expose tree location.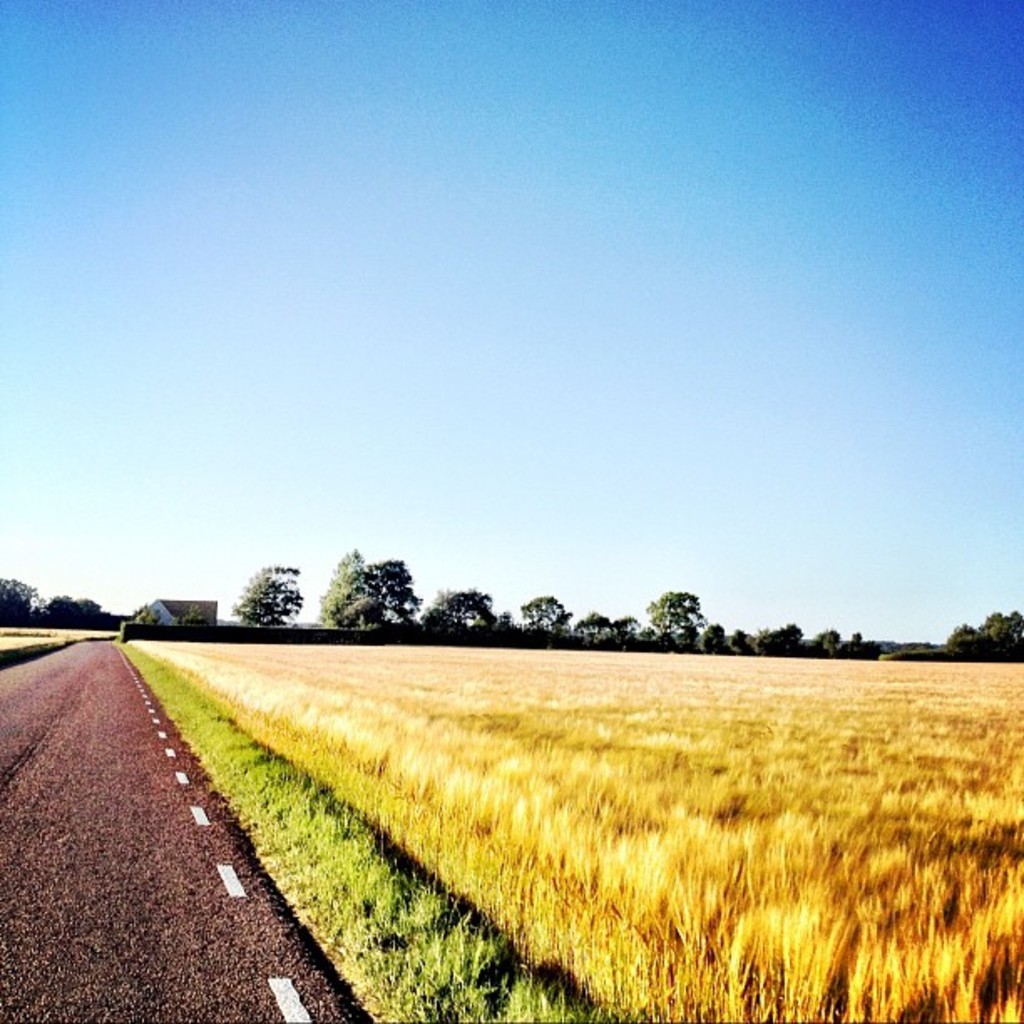
Exposed at 495, 582, 579, 659.
